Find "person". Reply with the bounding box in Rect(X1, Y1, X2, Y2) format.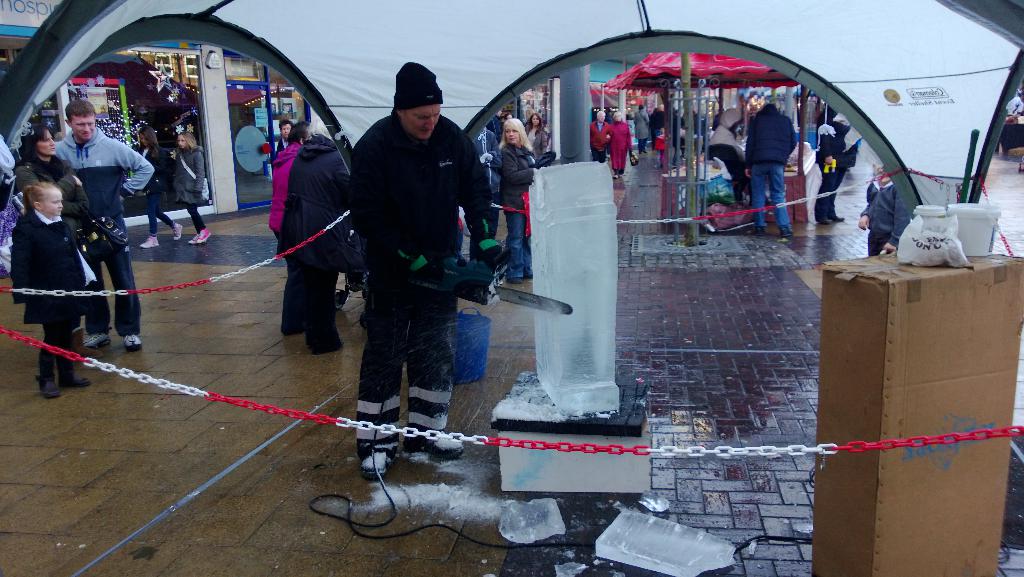
Rect(0, 128, 97, 362).
